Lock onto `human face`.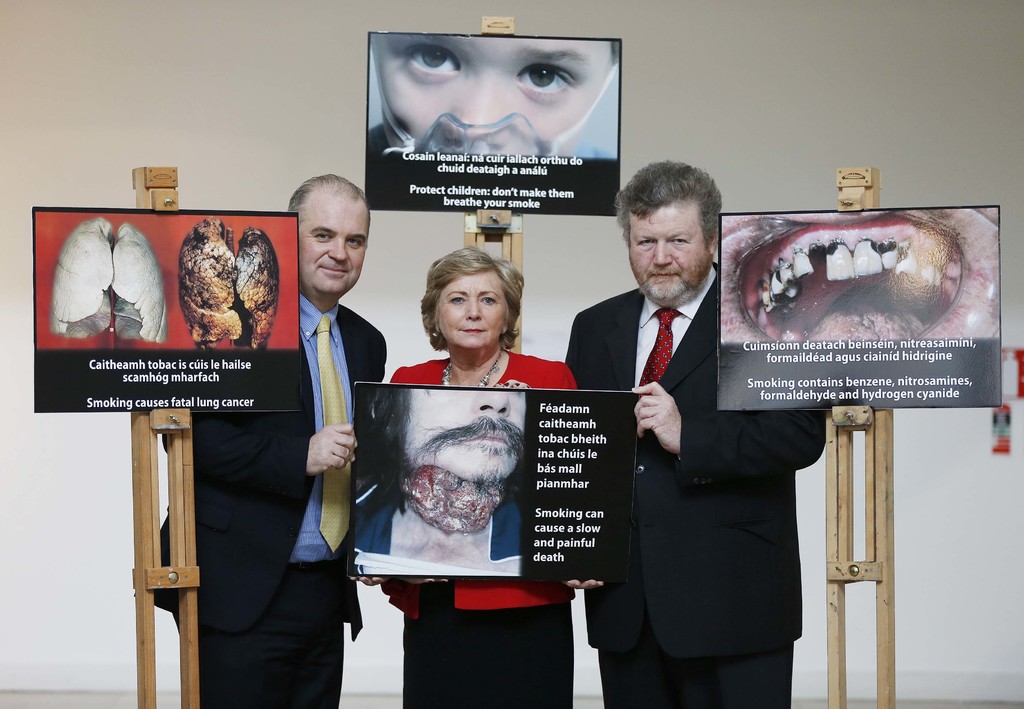
Locked: bbox(365, 37, 622, 152).
